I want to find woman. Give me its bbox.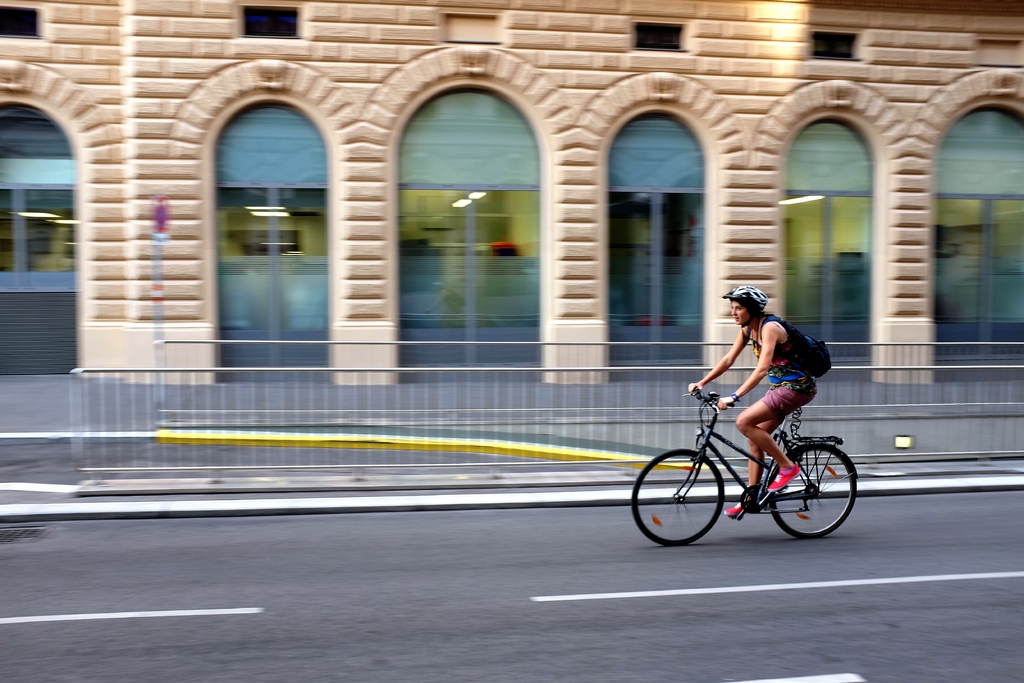
box(692, 287, 822, 514).
